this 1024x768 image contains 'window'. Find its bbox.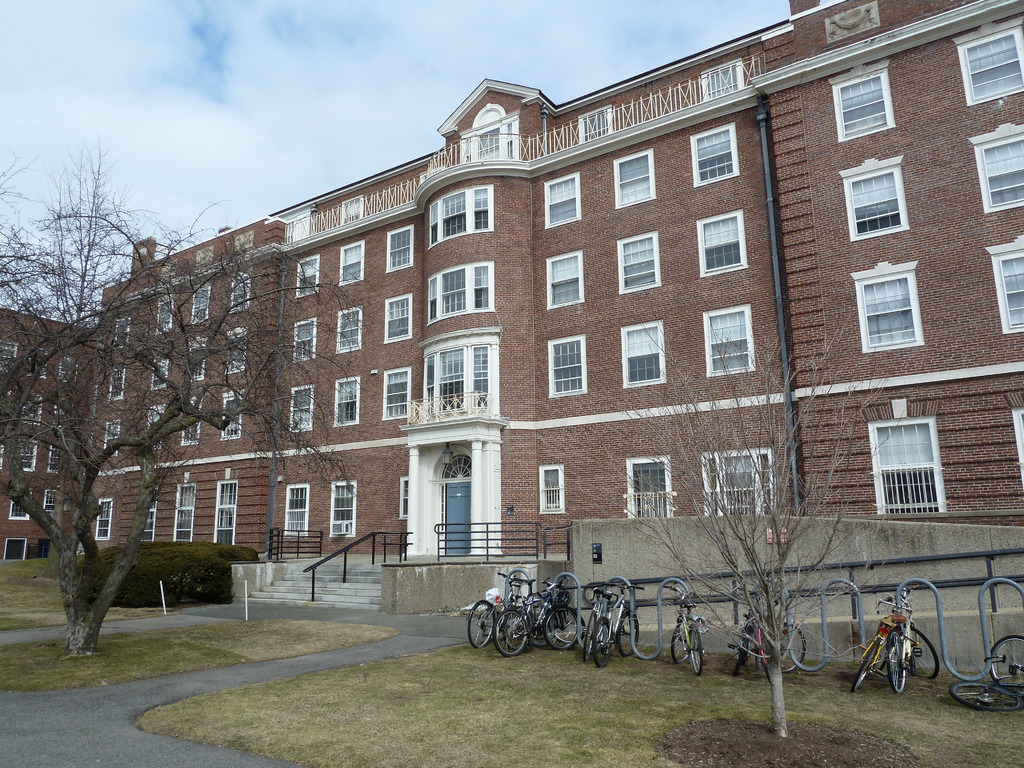
{"x1": 294, "y1": 258, "x2": 318, "y2": 295}.
